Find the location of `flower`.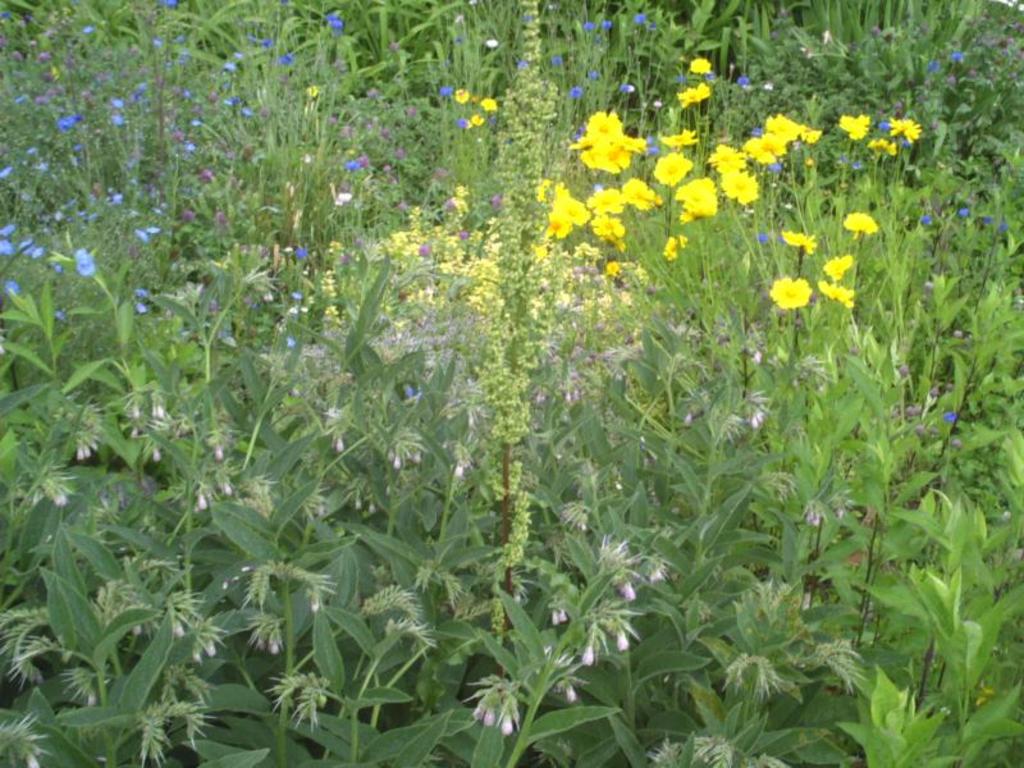
Location: left=684, top=55, right=710, bottom=72.
